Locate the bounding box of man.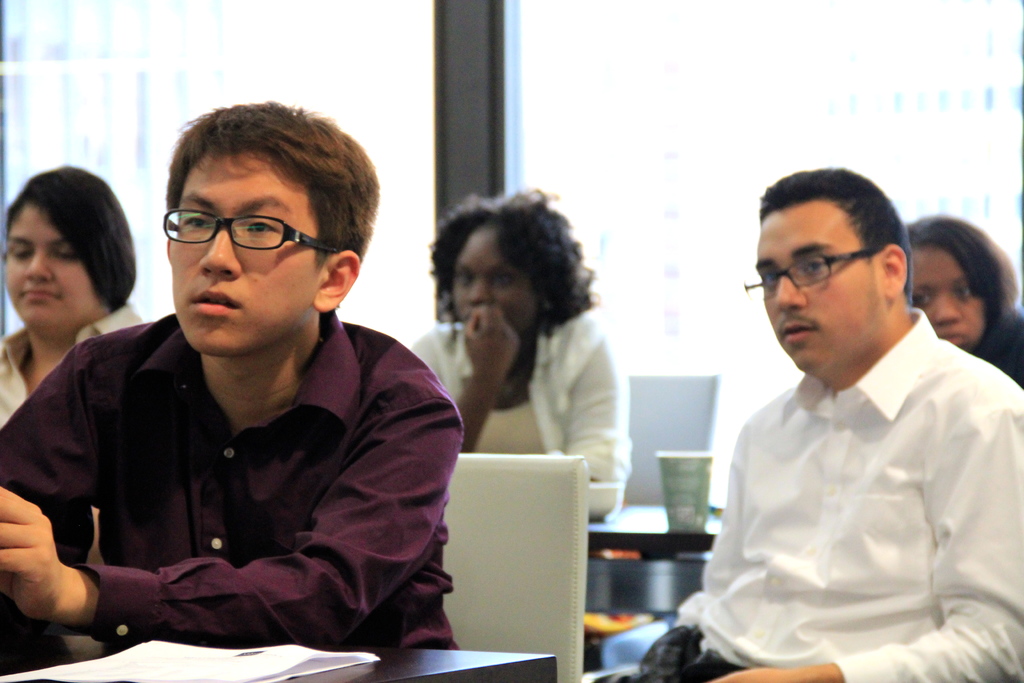
Bounding box: (x1=0, y1=97, x2=466, y2=654).
